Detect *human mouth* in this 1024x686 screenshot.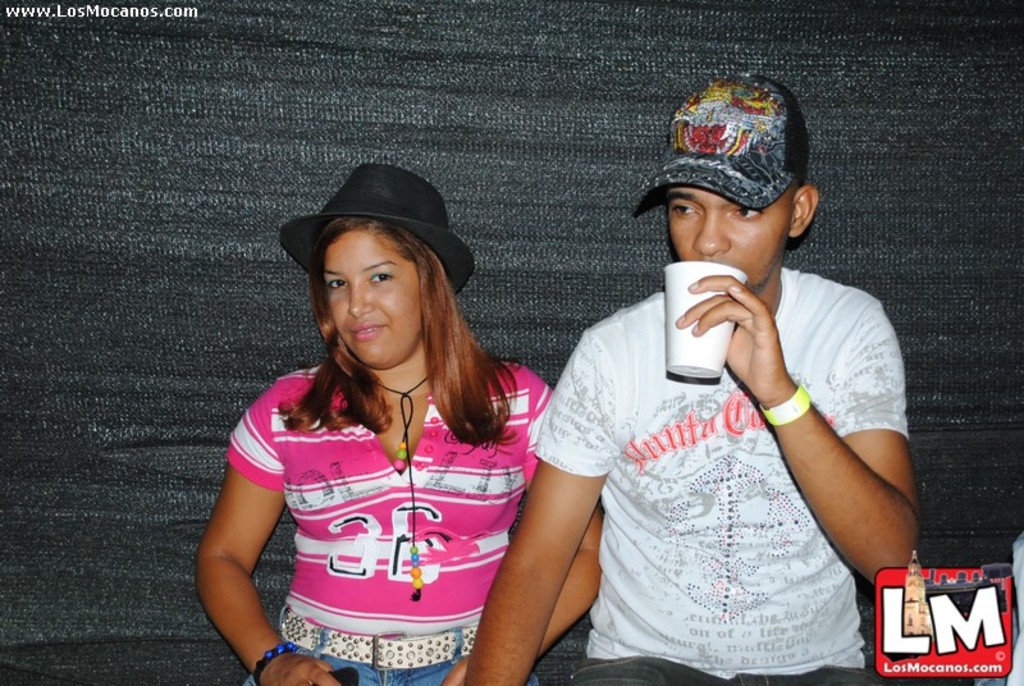
Detection: crop(349, 323, 383, 337).
